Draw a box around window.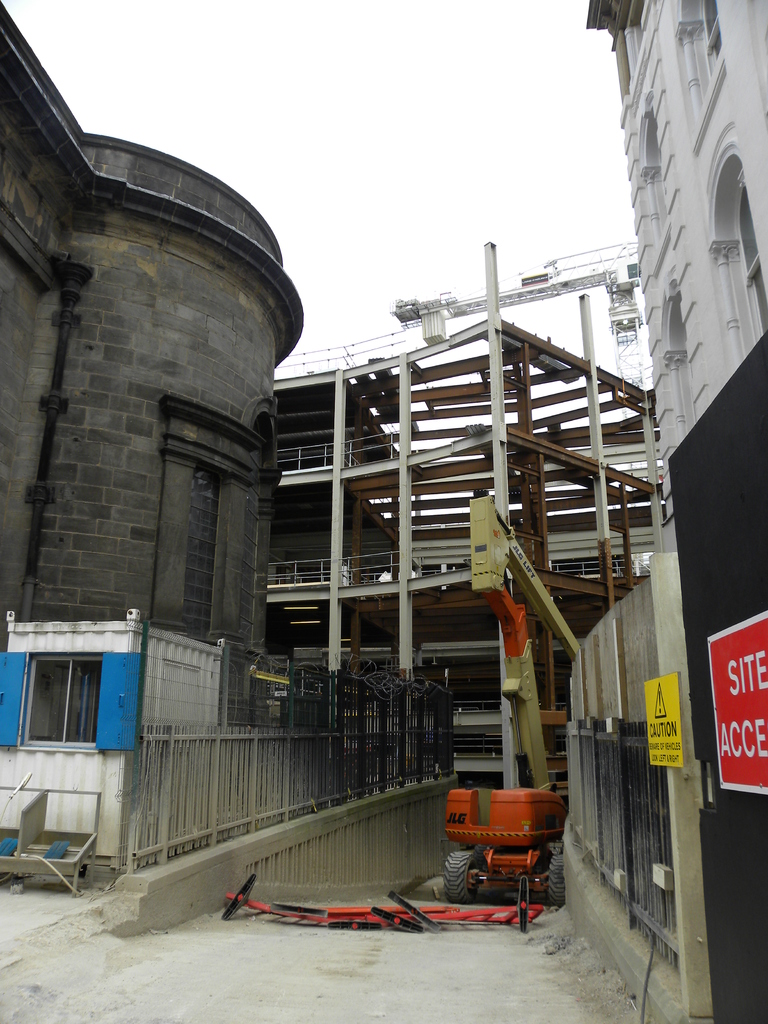
136/373/247/658.
